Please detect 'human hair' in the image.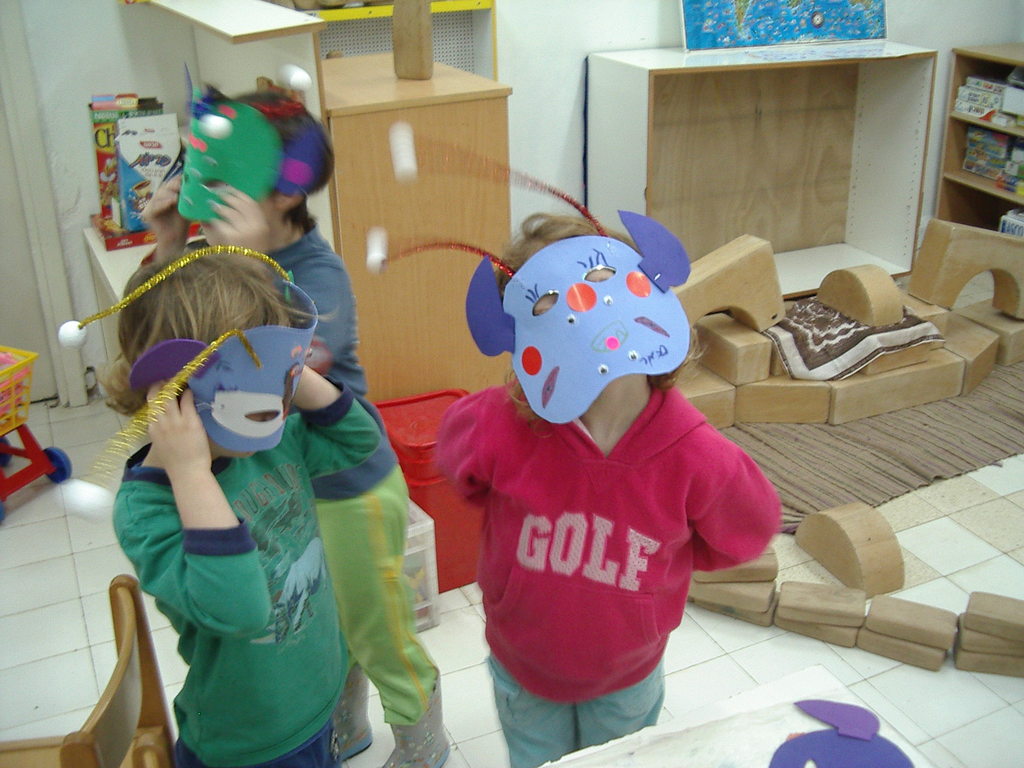
detection(204, 81, 339, 229).
